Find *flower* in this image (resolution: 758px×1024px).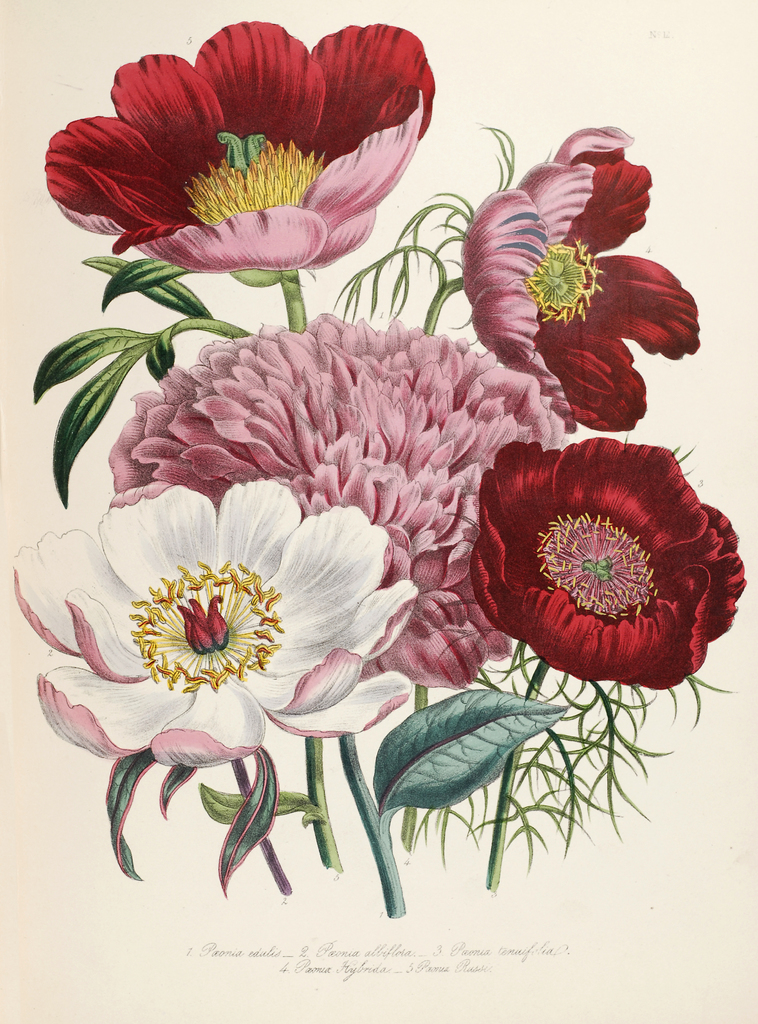
Rect(42, 6, 445, 337).
